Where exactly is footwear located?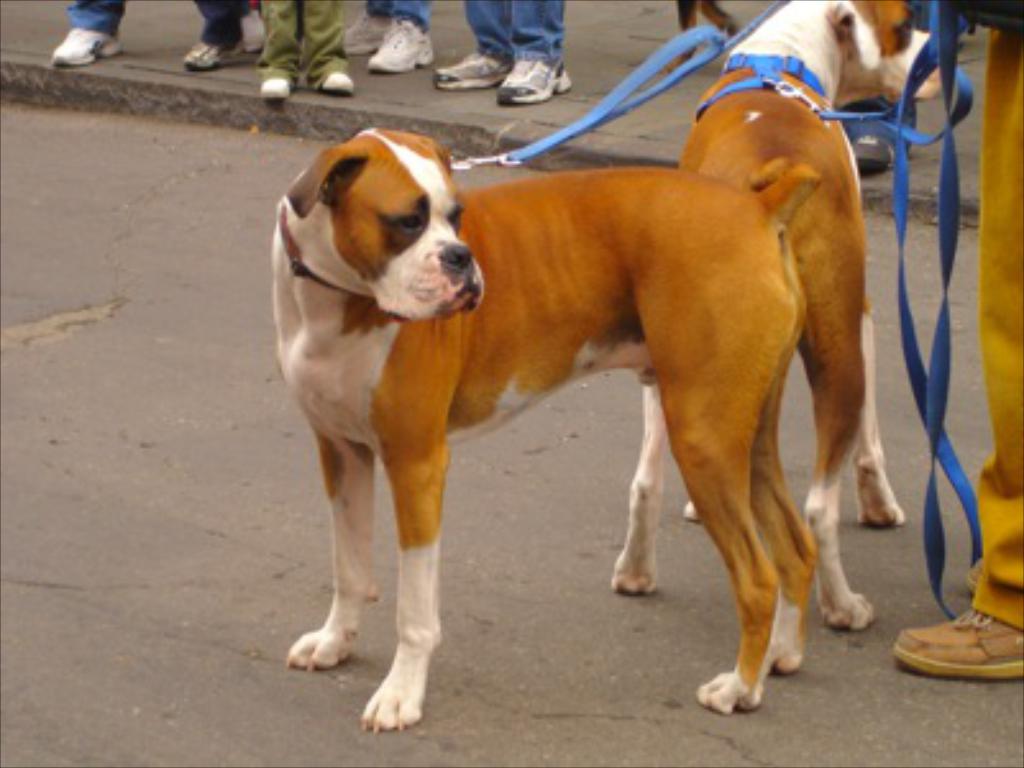
Its bounding box is (x1=435, y1=49, x2=509, y2=87).
